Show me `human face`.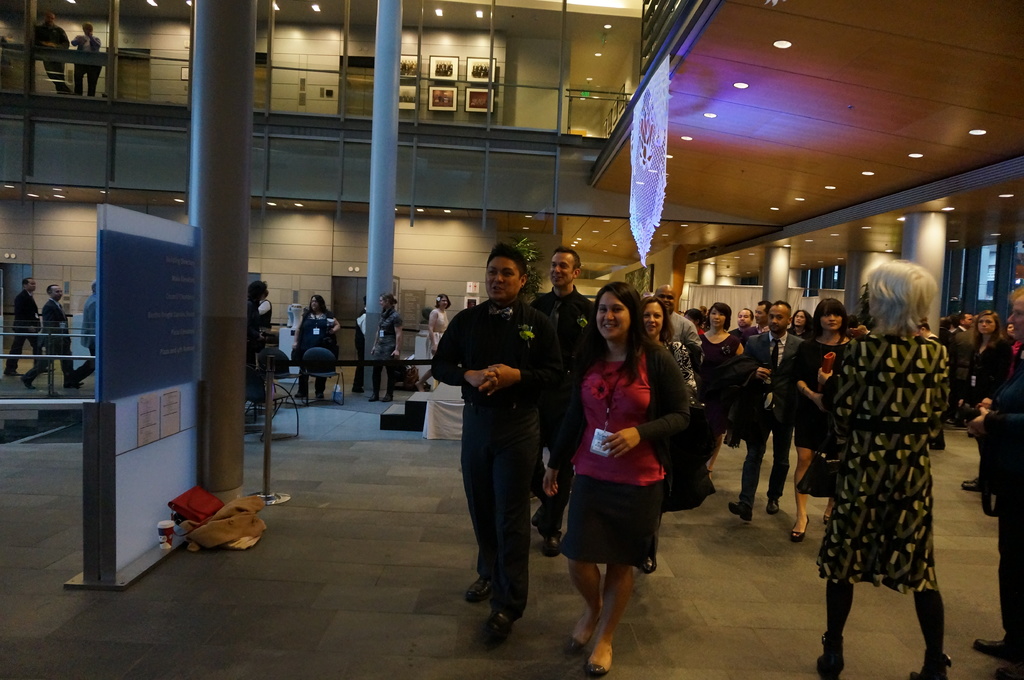
`human face` is here: [left=54, top=283, right=61, bottom=303].
